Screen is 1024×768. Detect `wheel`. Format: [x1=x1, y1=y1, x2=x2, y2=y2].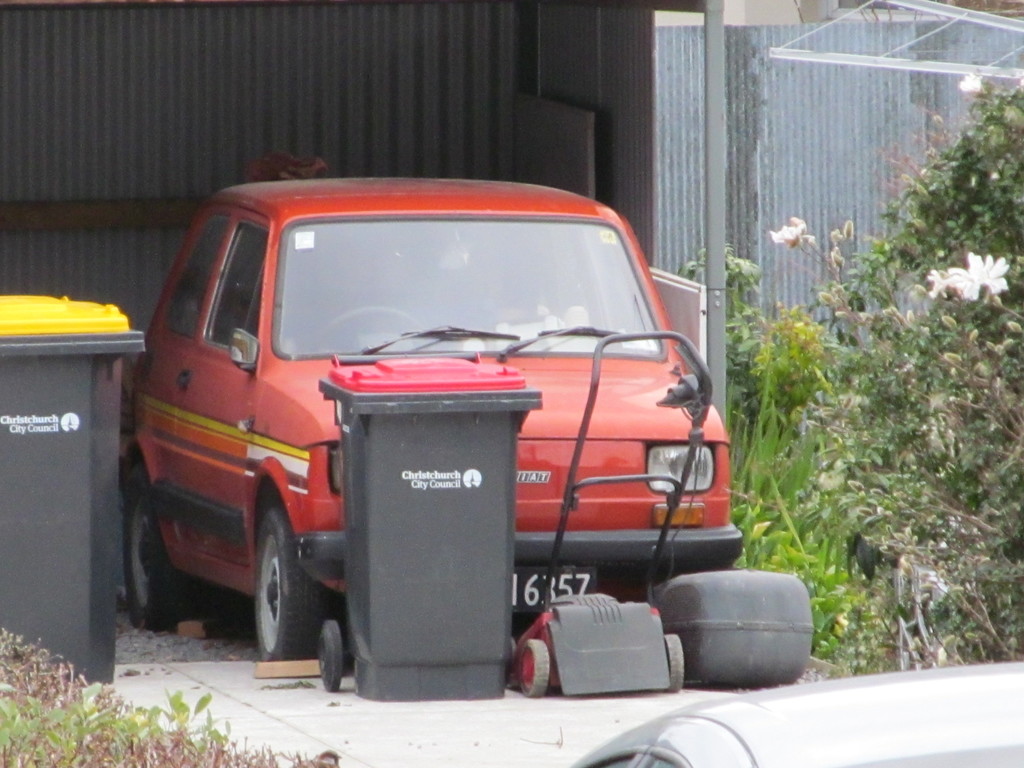
[x1=248, y1=497, x2=326, y2=662].
